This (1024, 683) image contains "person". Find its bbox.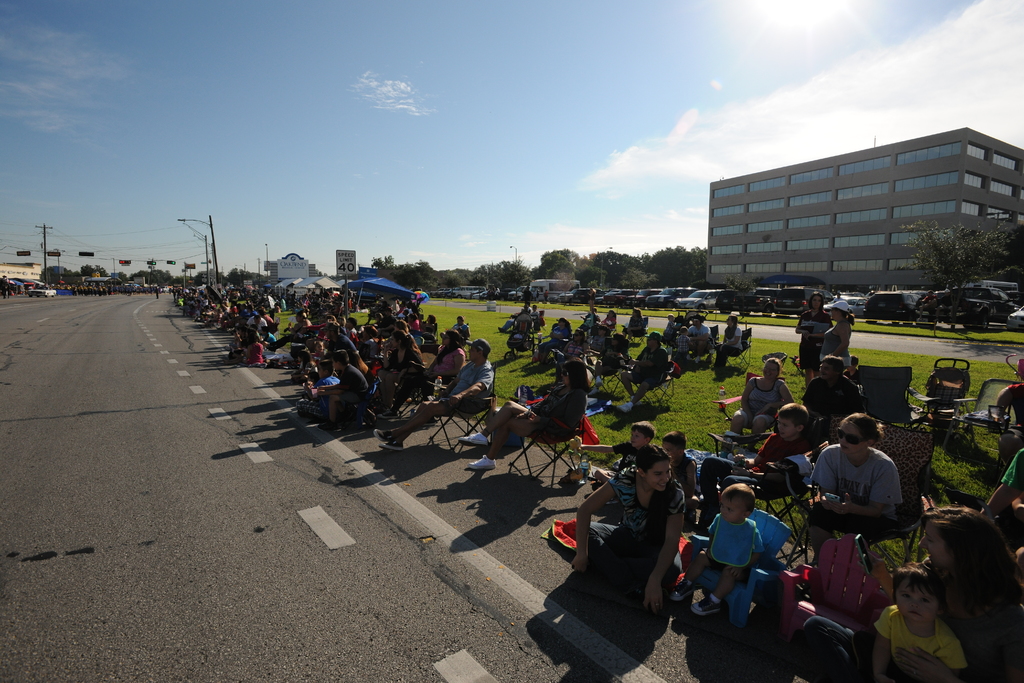
(689, 317, 712, 350).
